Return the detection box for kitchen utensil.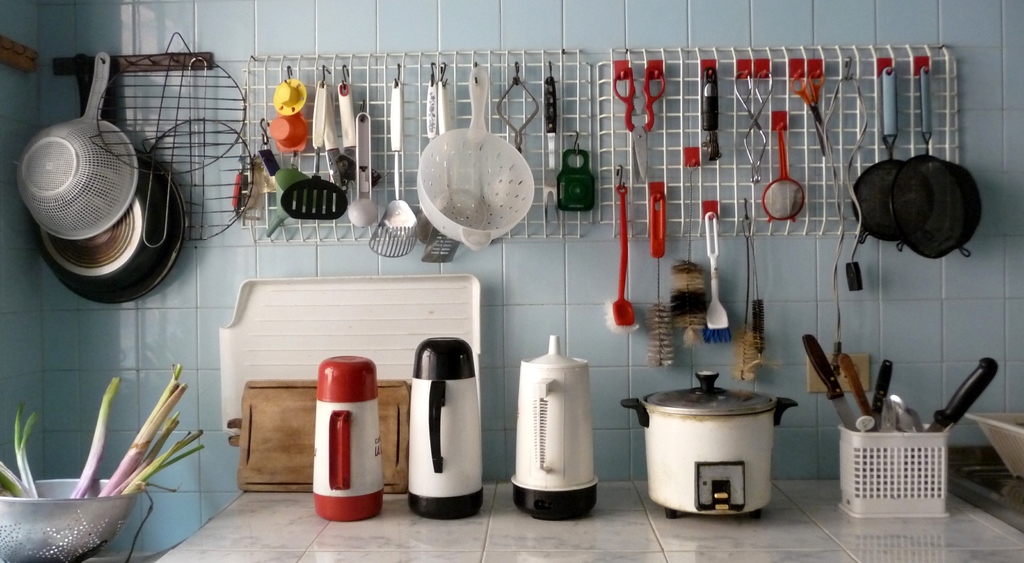
349/113/376/229.
